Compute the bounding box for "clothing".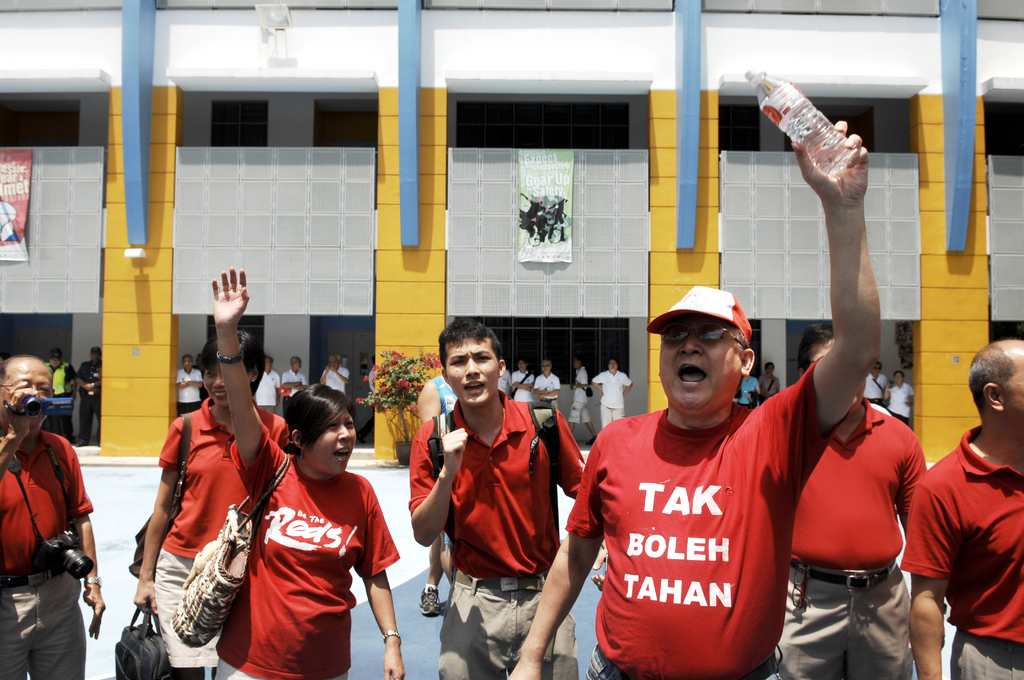
select_region(863, 371, 886, 404).
